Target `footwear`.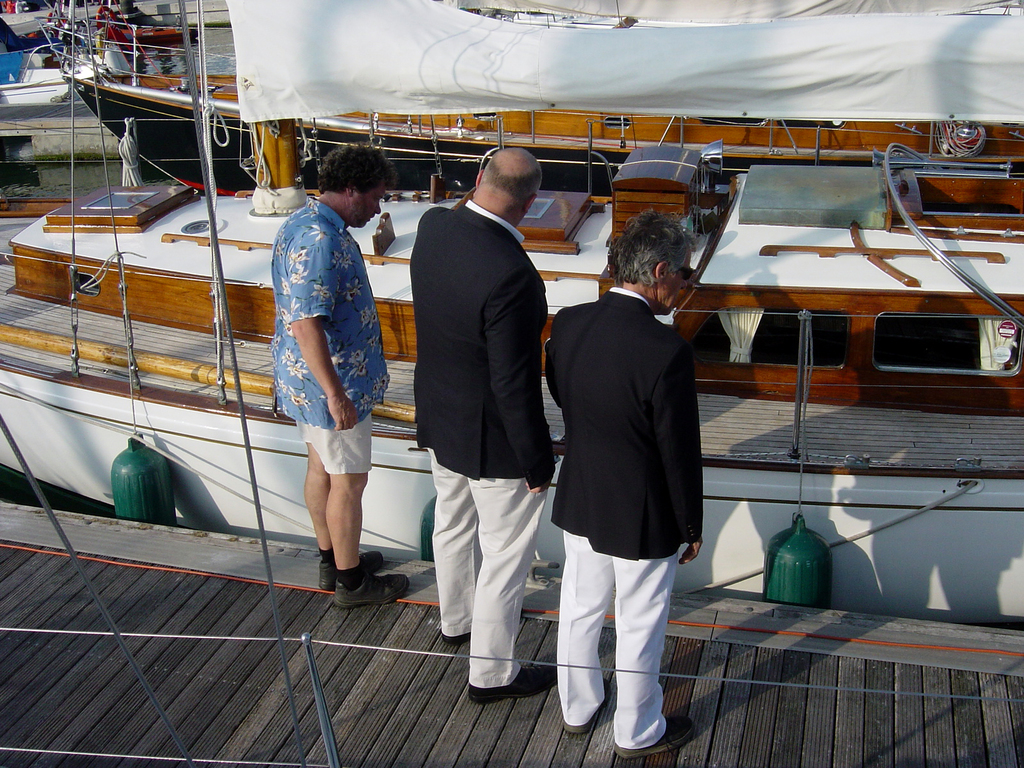
Target region: [x1=333, y1=565, x2=410, y2=613].
